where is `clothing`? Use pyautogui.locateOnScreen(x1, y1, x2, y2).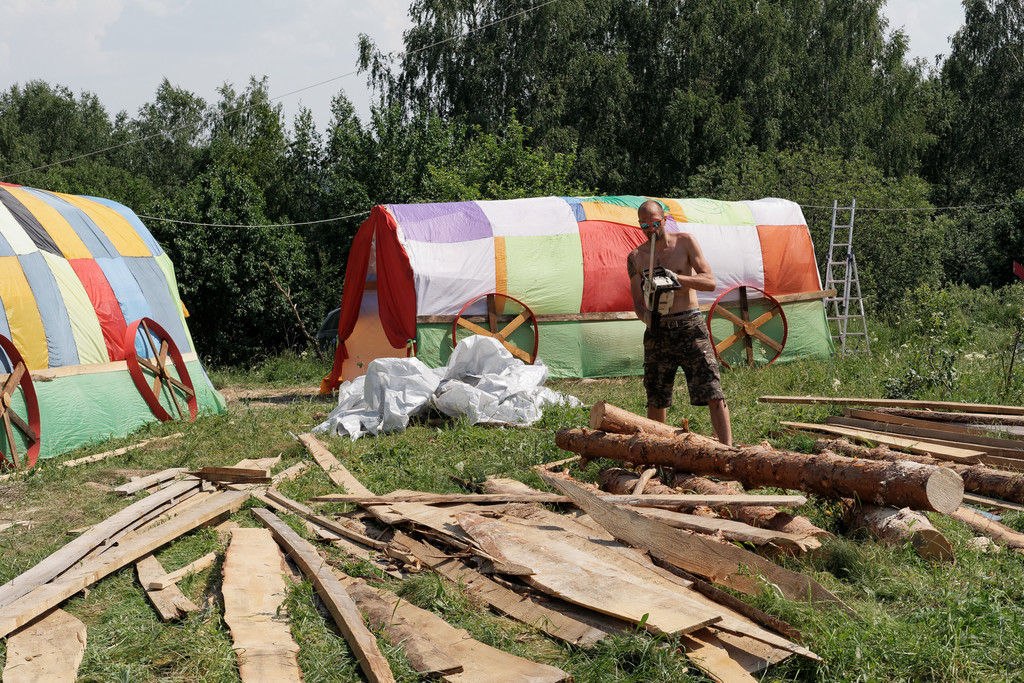
pyautogui.locateOnScreen(637, 309, 720, 410).
